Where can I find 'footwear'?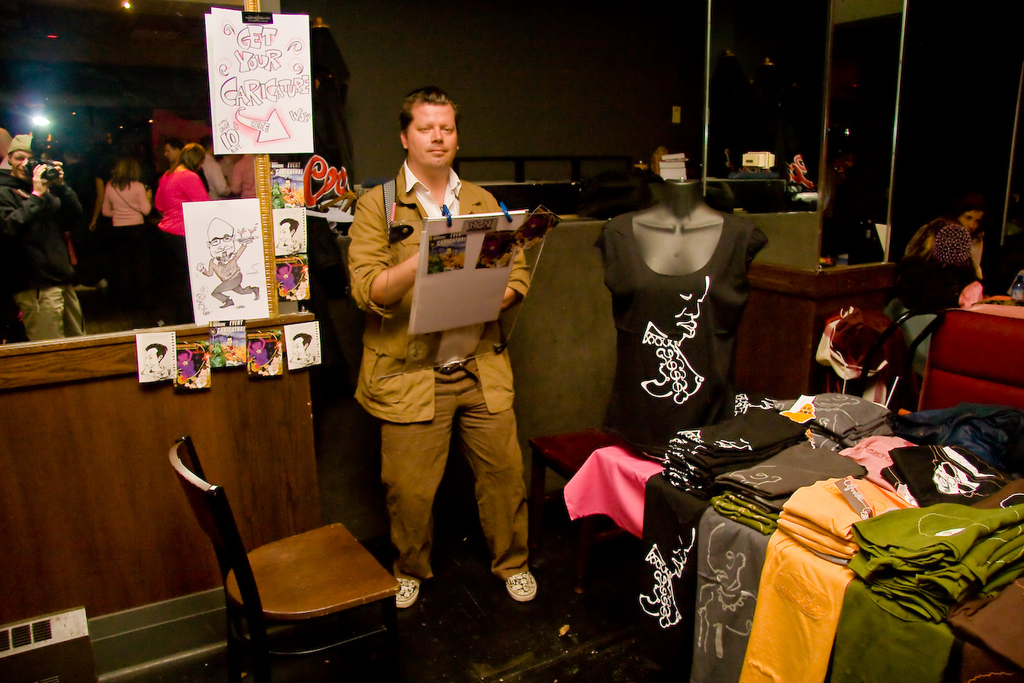
You can find it at (x1=399, y1=576, x2=420, y2=606).
